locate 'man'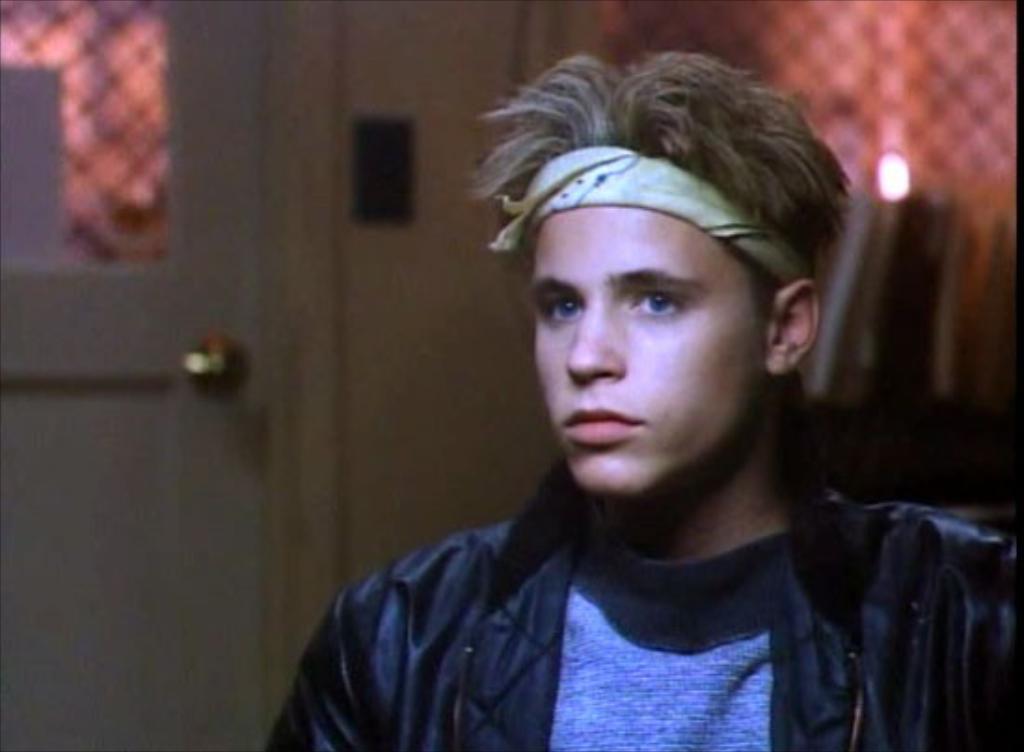
<box>264,50,1022,750</box>
